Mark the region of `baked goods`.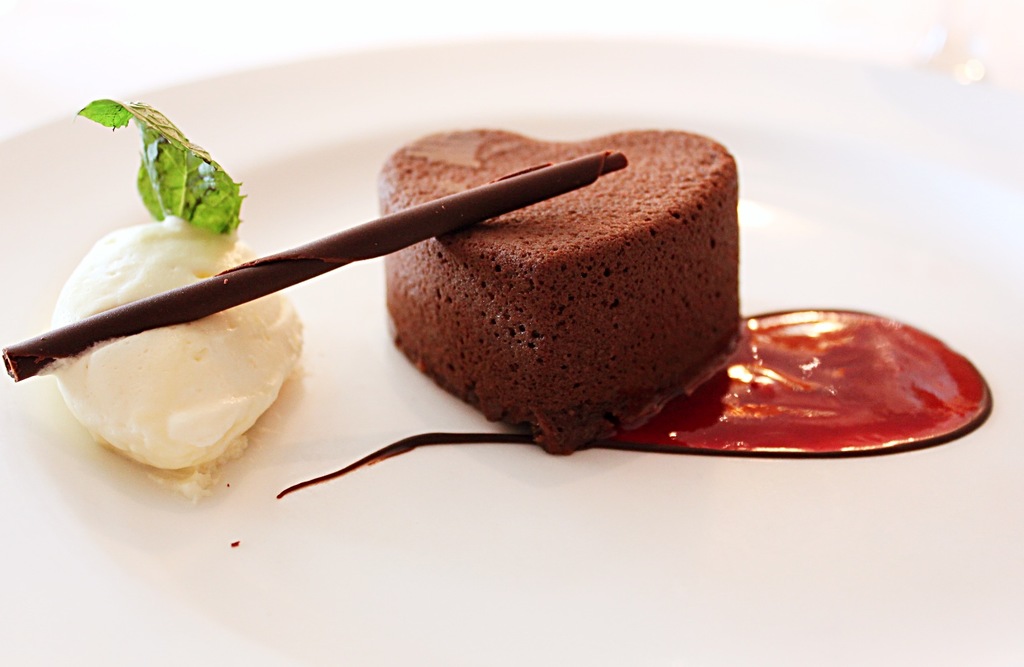
Region: pyautogui.locateOnScreen(369, 134, 766, 444).
